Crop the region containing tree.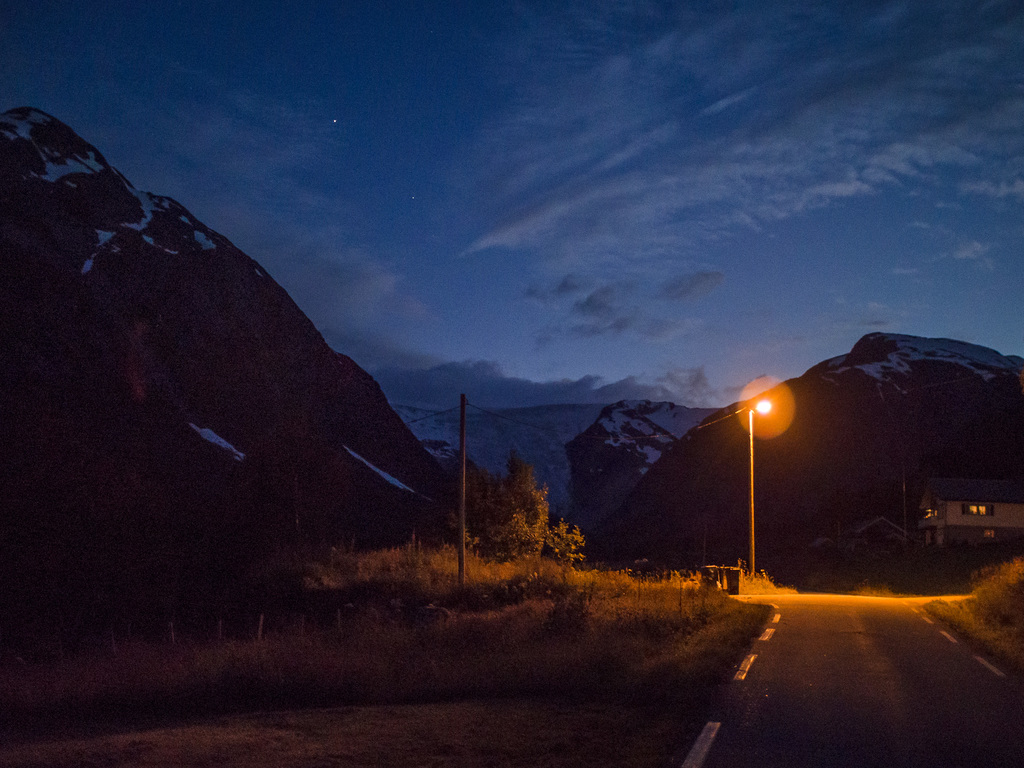
Crop region: <region>475, 456, 563, 562</region>.
